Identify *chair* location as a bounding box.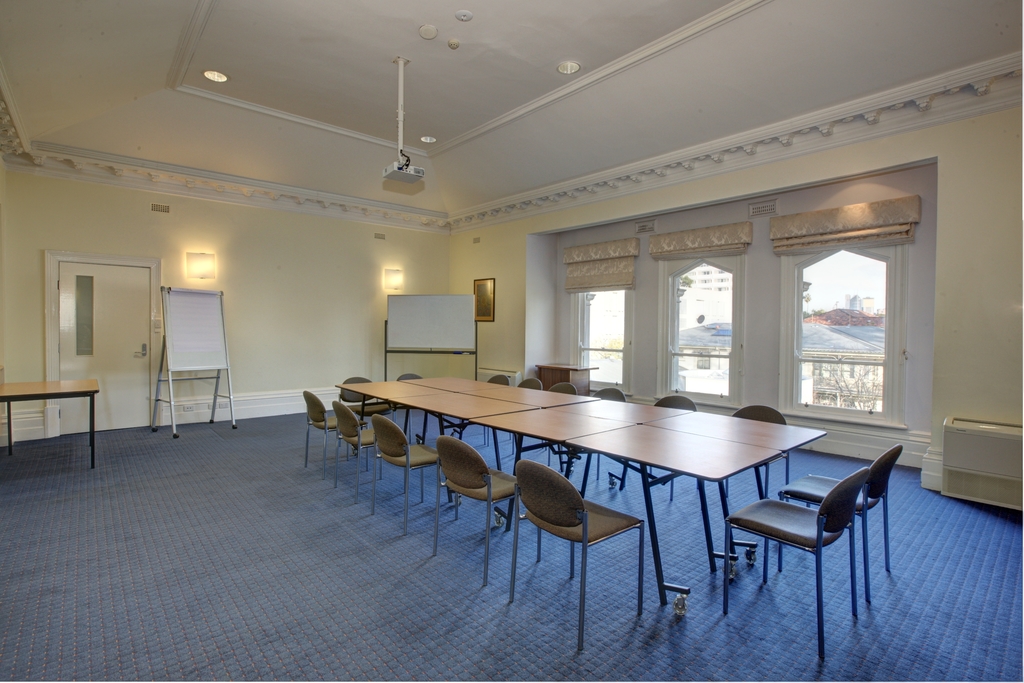
left=399, top=370, right=435, bottom=422.
